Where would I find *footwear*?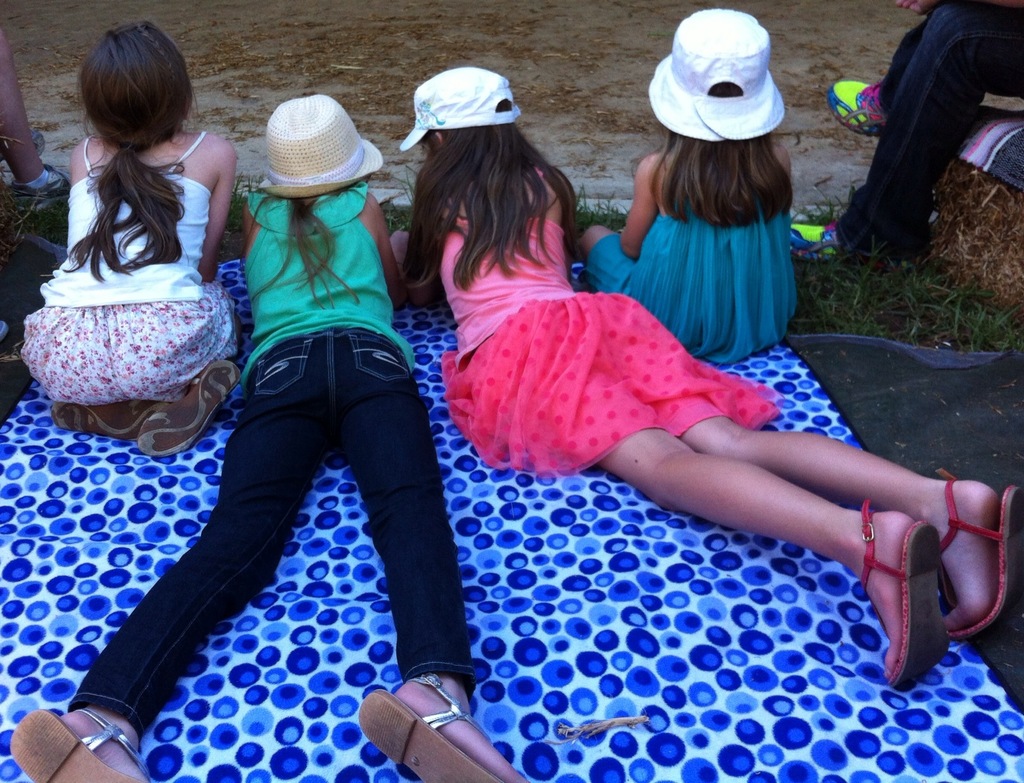
At bbox=[11, 165, 73, 211].
